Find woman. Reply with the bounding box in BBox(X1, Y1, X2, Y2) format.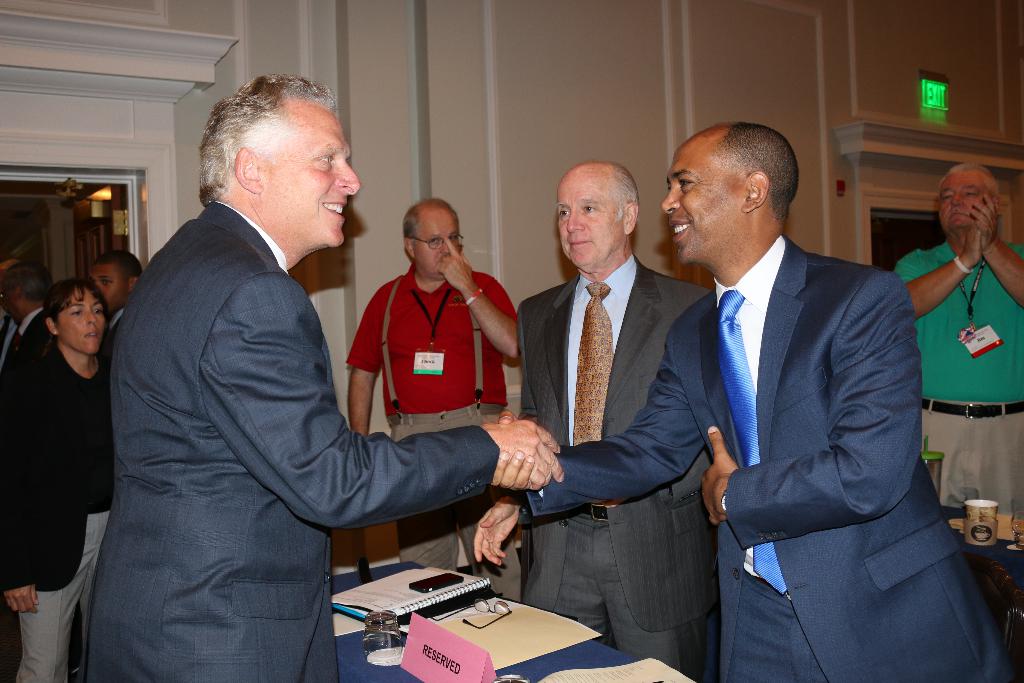
BBox(20, 251, 124, 611).
